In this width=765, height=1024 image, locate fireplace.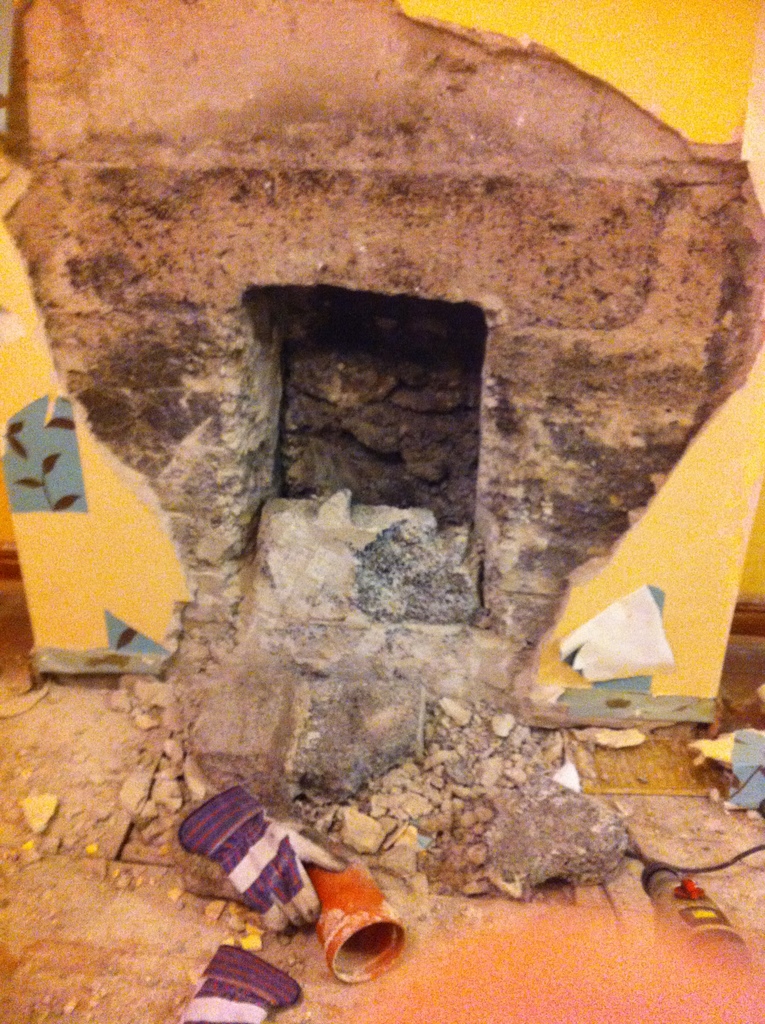
Bounding box: {"left": 0, "top": 0, "right": 764, "bottom": 748}.
